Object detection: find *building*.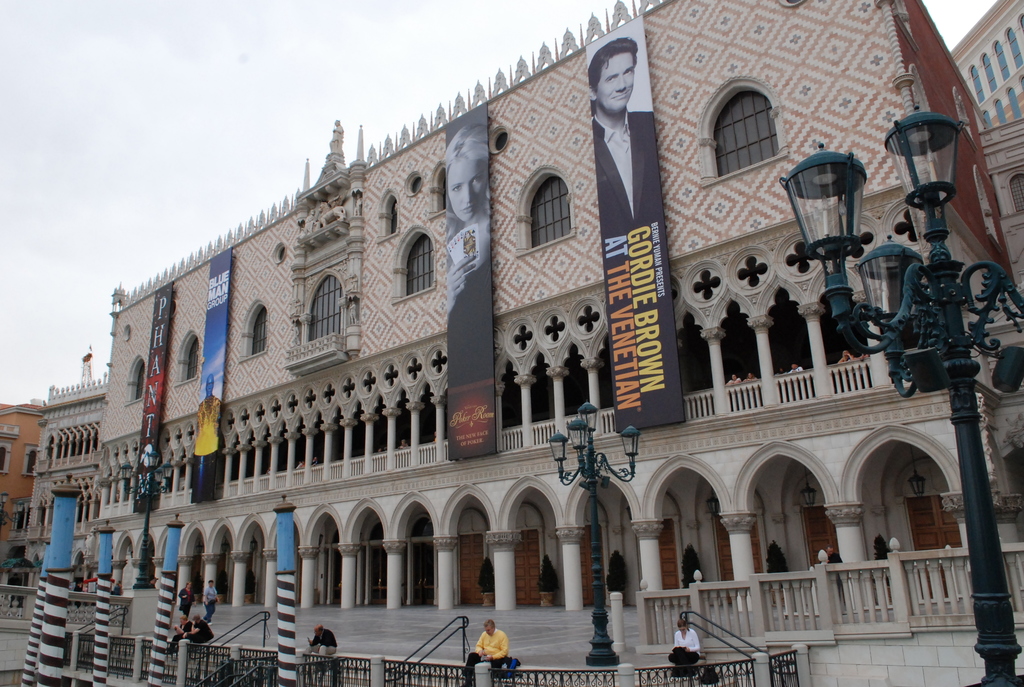
{"x1": 0, "y1": 410, "x2": 40, "y2": 616}.
